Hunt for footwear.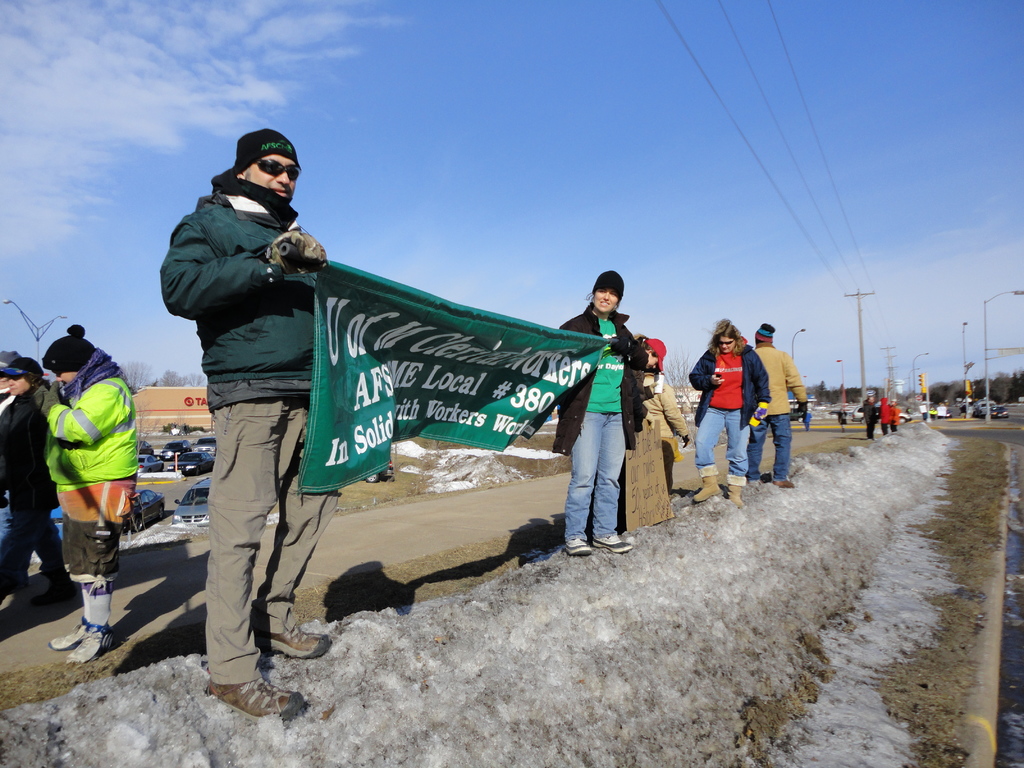
Hunted down at bbox=(724, 484, 745, 508).
